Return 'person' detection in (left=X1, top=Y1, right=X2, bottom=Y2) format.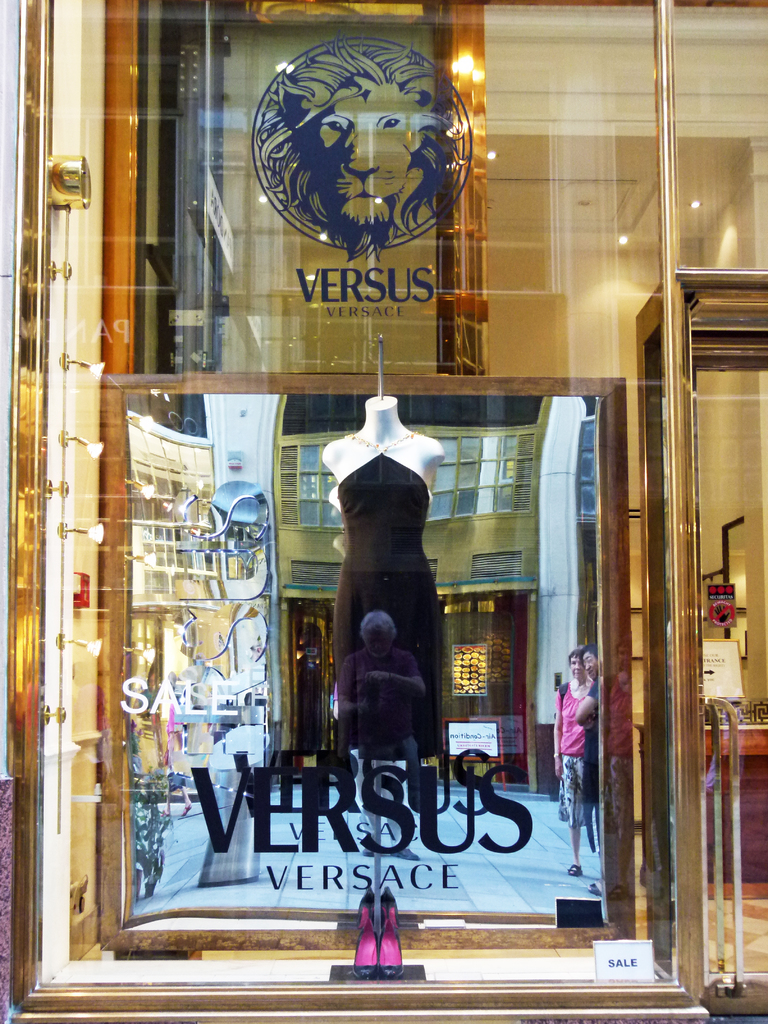
(left=549, top=646, right=593, bottom=881).
